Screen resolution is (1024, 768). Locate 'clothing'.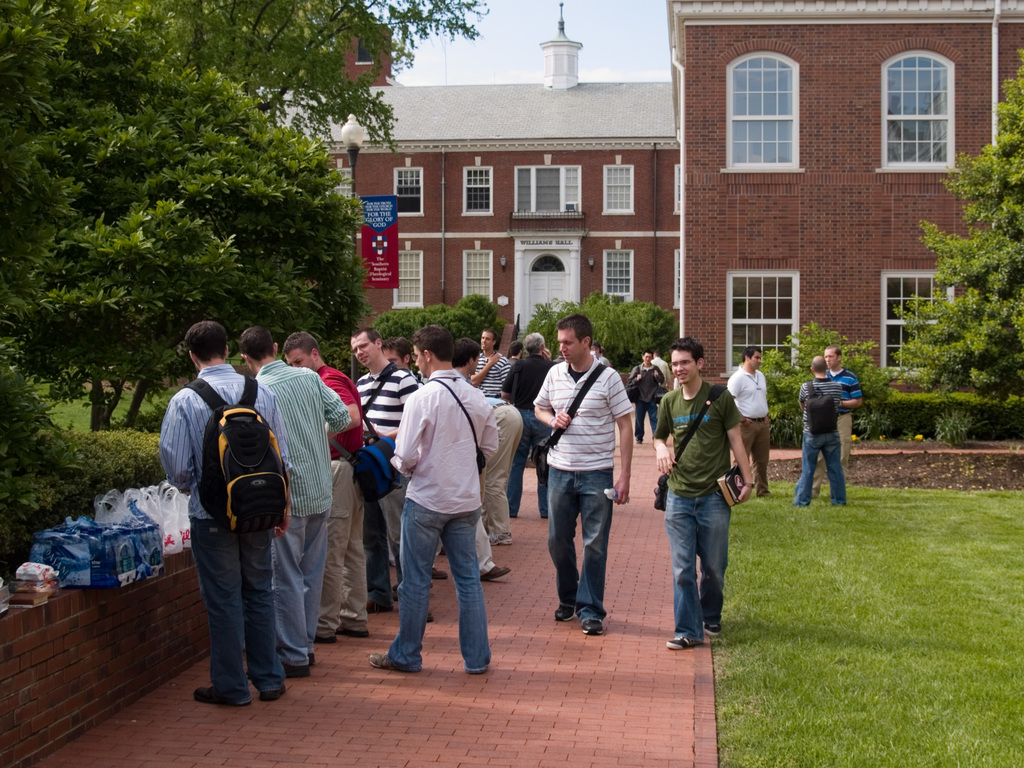
653/356/676/400.
